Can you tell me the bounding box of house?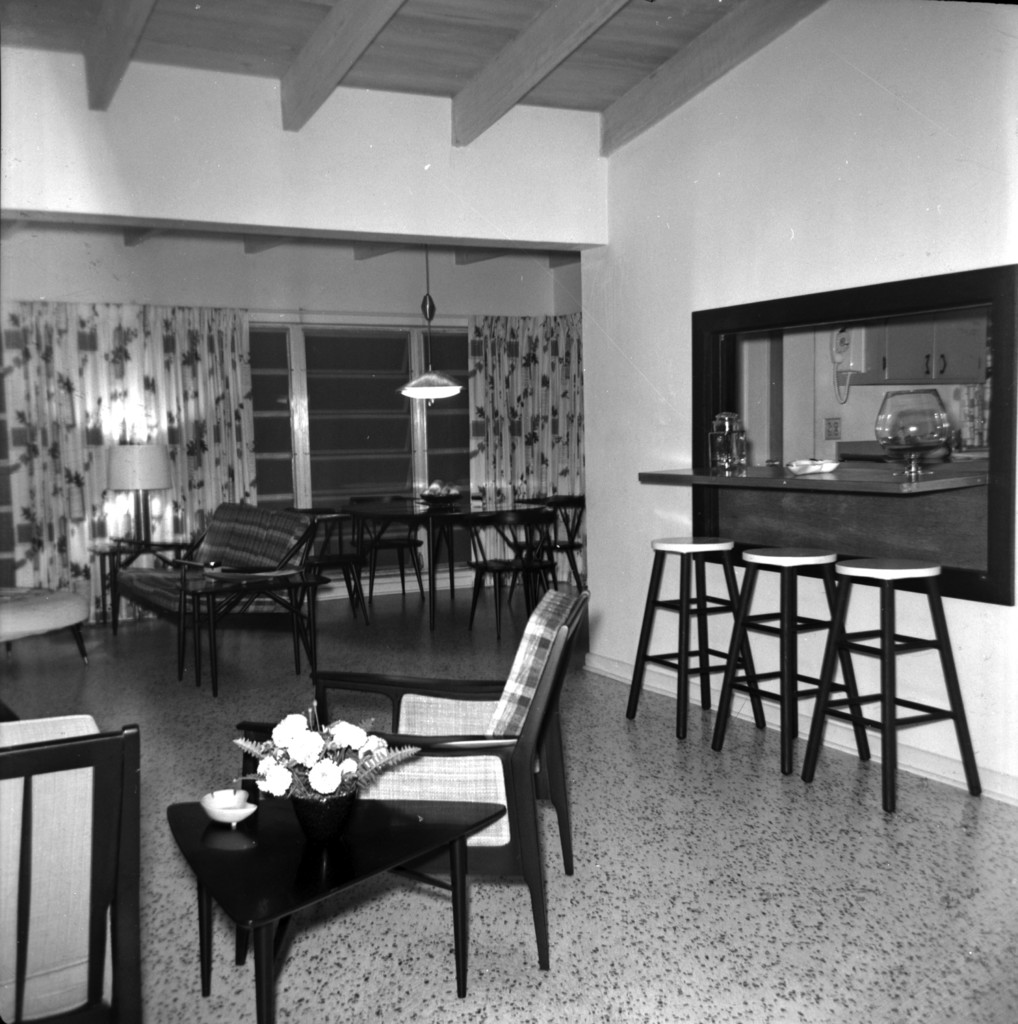
x1=537 y1=0 x2=1017 y2=1023.
